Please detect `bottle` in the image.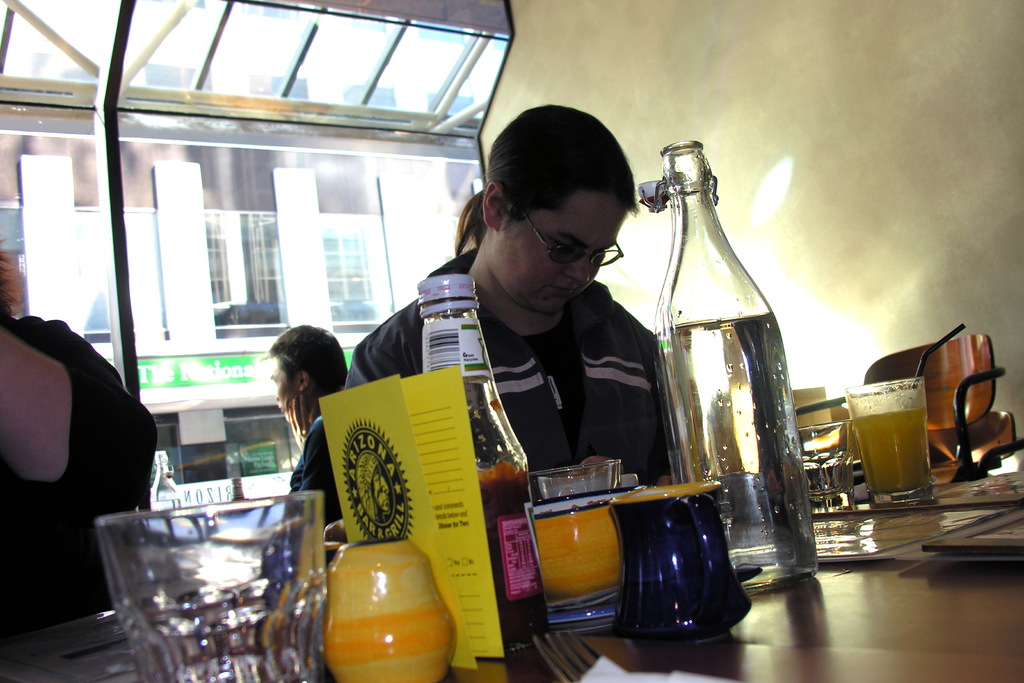
x1=414 y1=276 x2=545 y2=661.
